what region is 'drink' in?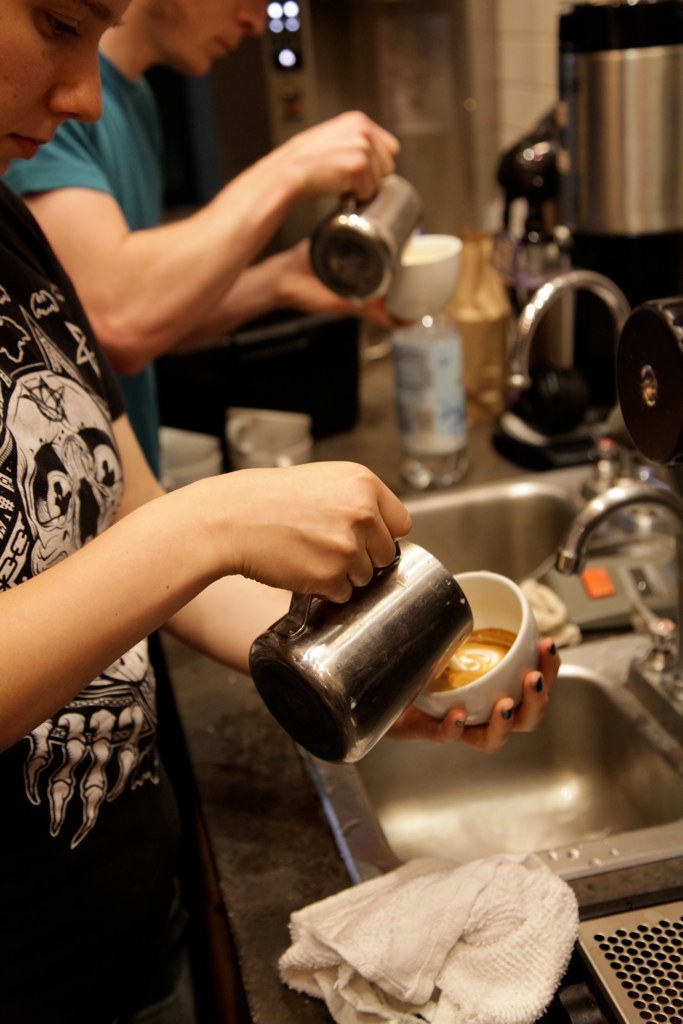
{"left": 427, "top": 624, "right": 513, "bottom": 695}.
